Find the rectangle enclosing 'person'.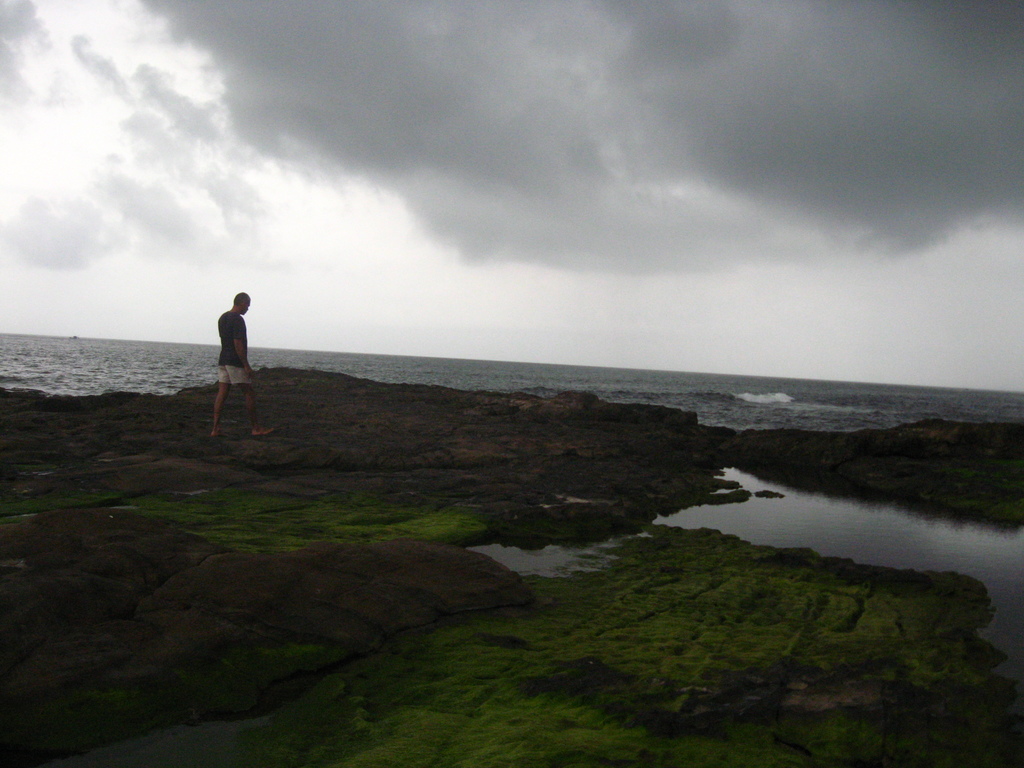
BBox(205, 275, 265, 422).
